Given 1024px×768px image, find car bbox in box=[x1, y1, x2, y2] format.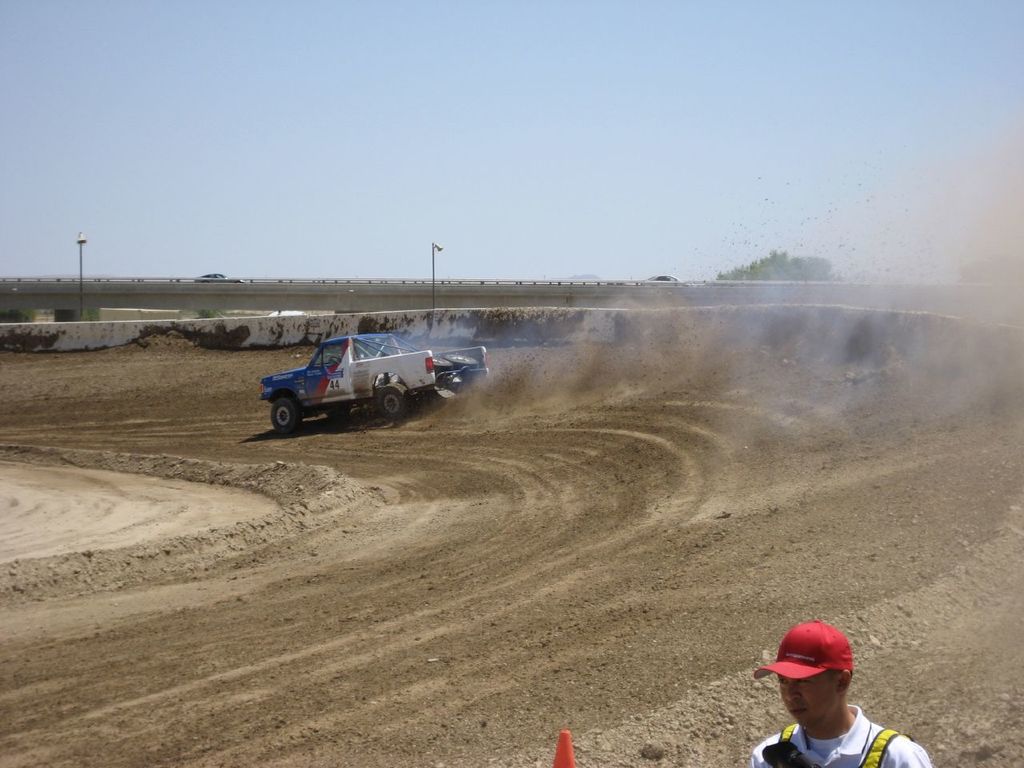
box=[246, 330, 480, 434].
